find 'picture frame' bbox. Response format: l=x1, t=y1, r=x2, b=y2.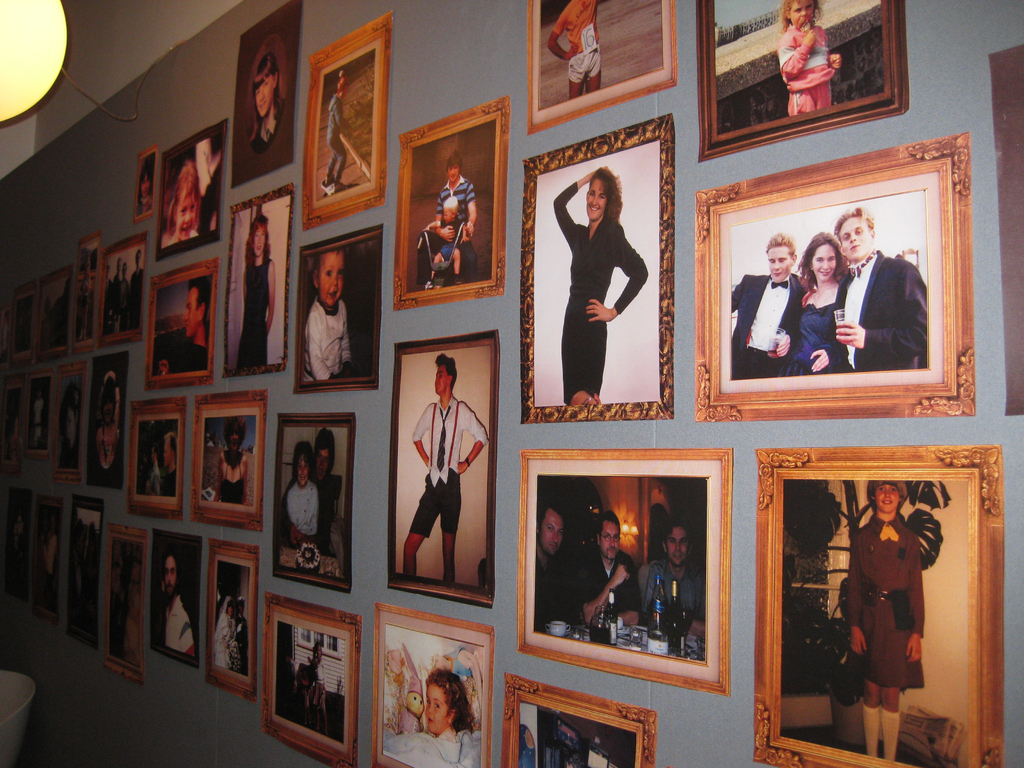
l=752, t=443, r=1002, b=767.
